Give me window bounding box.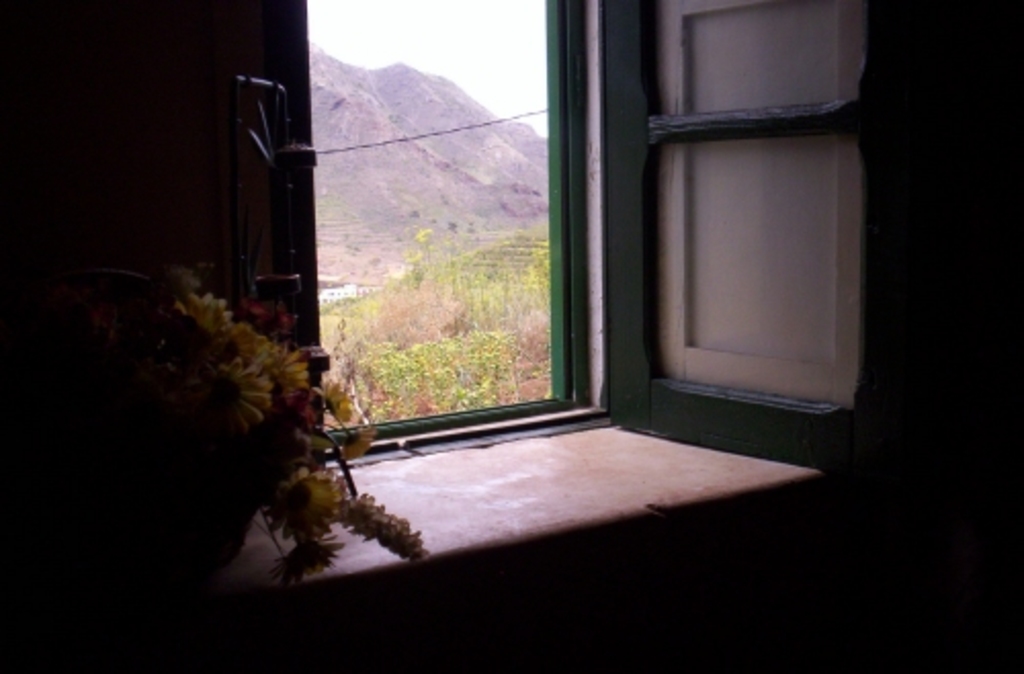
{"x1": 303, "y1": 0, "x2": 584, "y2": 440}.
